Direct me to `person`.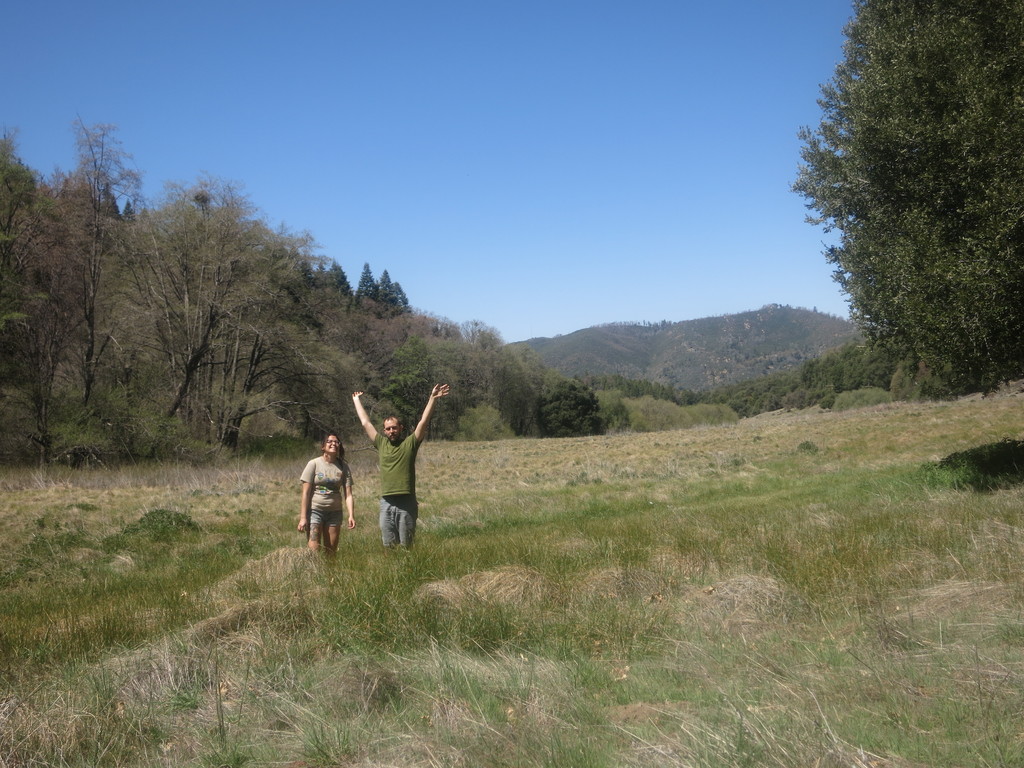
Direction: [left=297, top=424, right=353, bottom=575].
